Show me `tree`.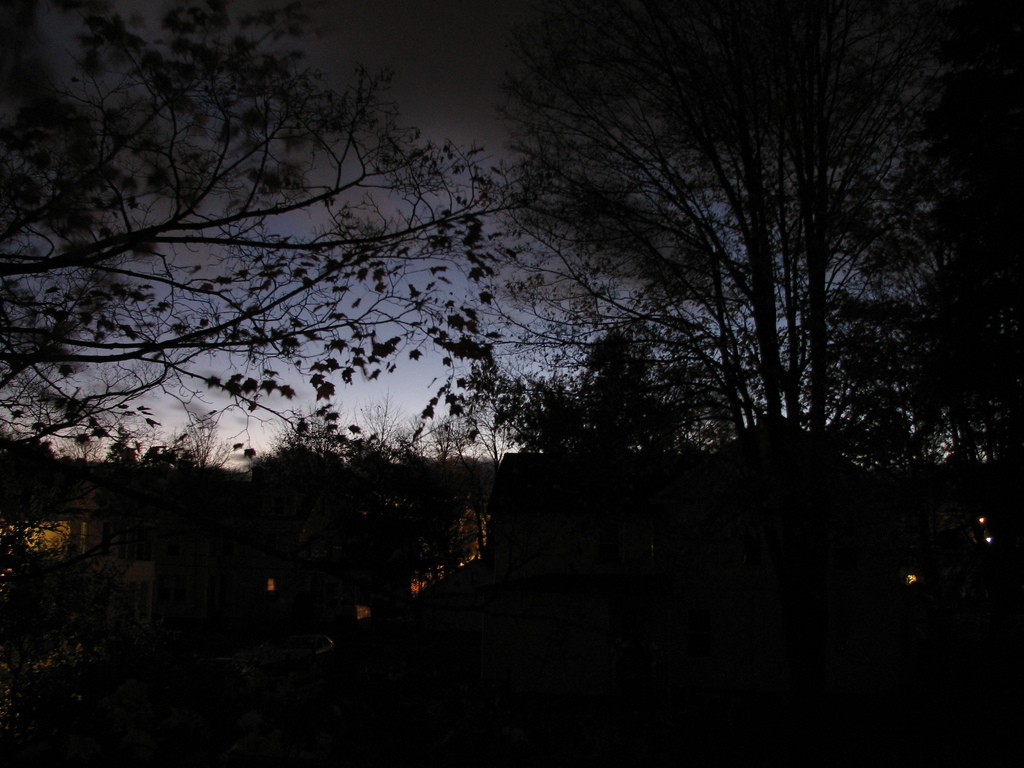
`tree` is here: bbox=(497, 0, 1023, 451).
